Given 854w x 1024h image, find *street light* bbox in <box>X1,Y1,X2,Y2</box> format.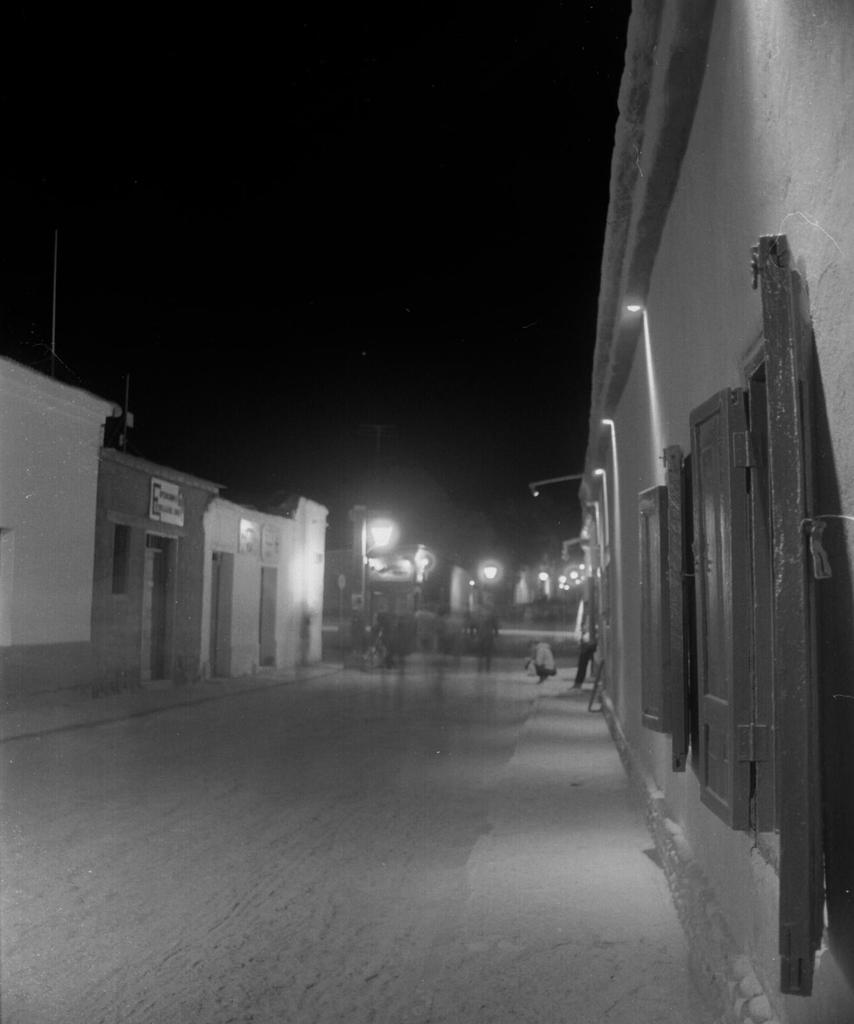
<box>355,516,395,641</box>.
